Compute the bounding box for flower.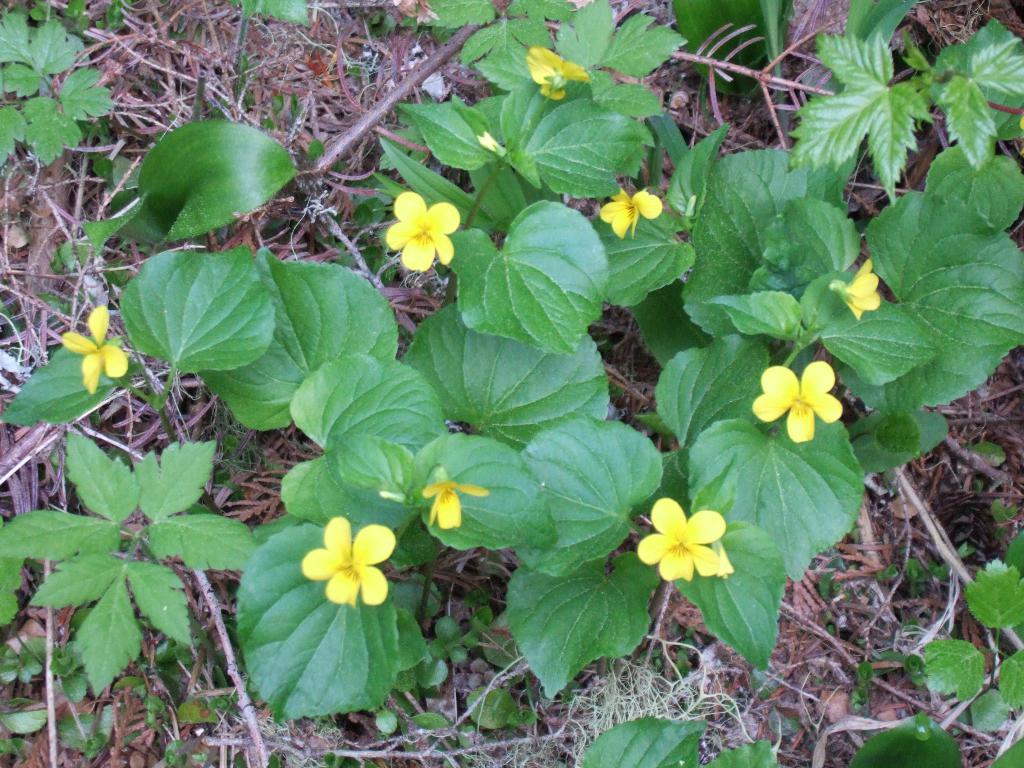
[386, 190, 461, 273].
